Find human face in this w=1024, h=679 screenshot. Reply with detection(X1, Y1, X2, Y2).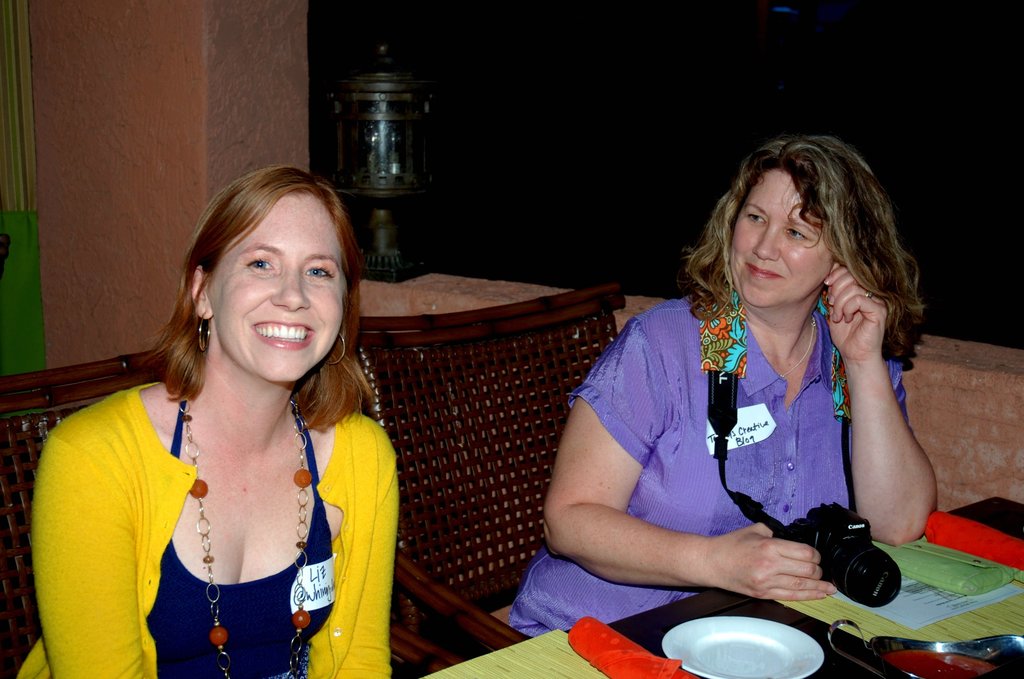
detection(209, 202, 346, 388).
